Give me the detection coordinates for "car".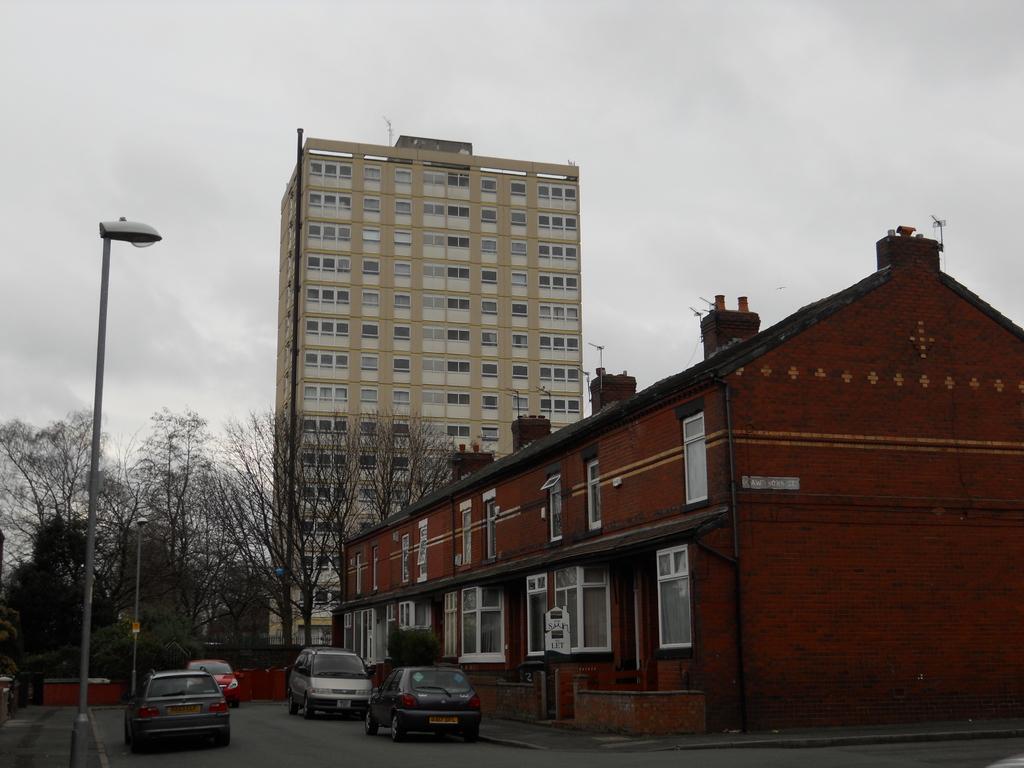
[left=365, top=673, right=483, bottom=752].
